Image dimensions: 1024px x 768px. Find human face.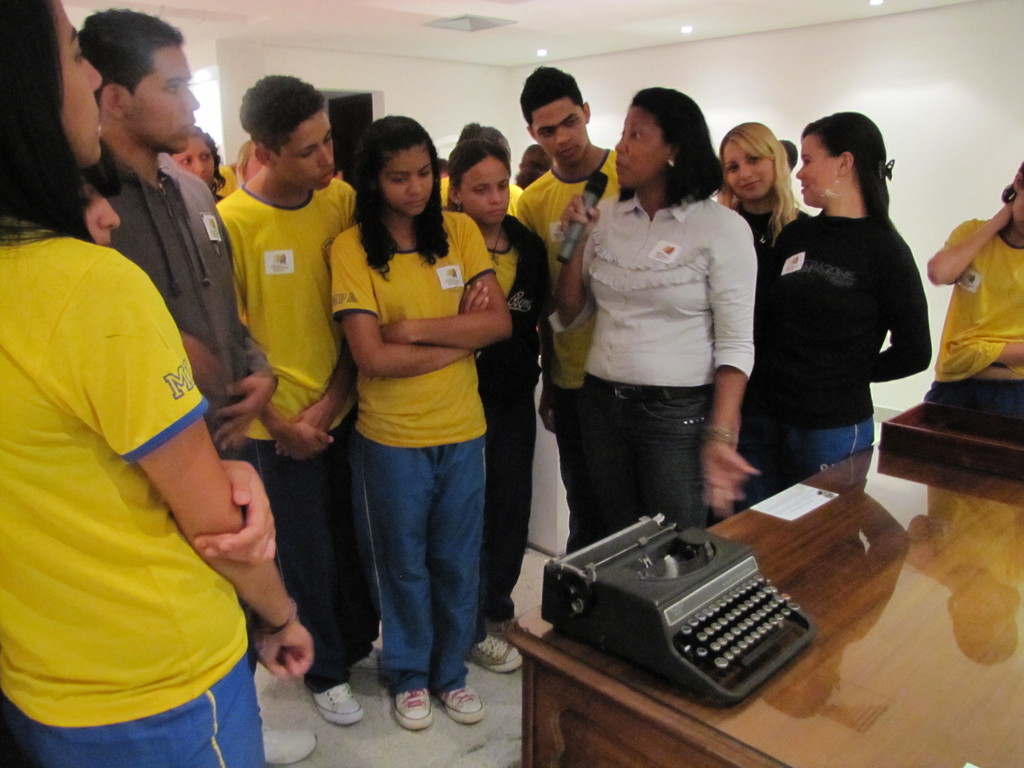
123, 45, 198, 154.
